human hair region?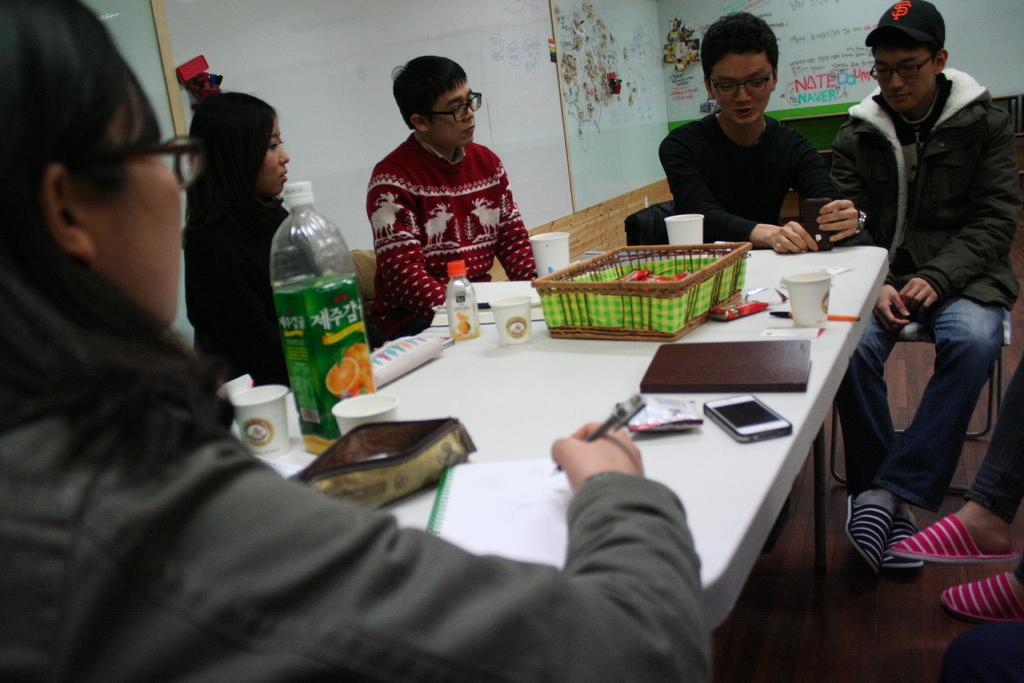
crop(870, 33, 939, 71)
